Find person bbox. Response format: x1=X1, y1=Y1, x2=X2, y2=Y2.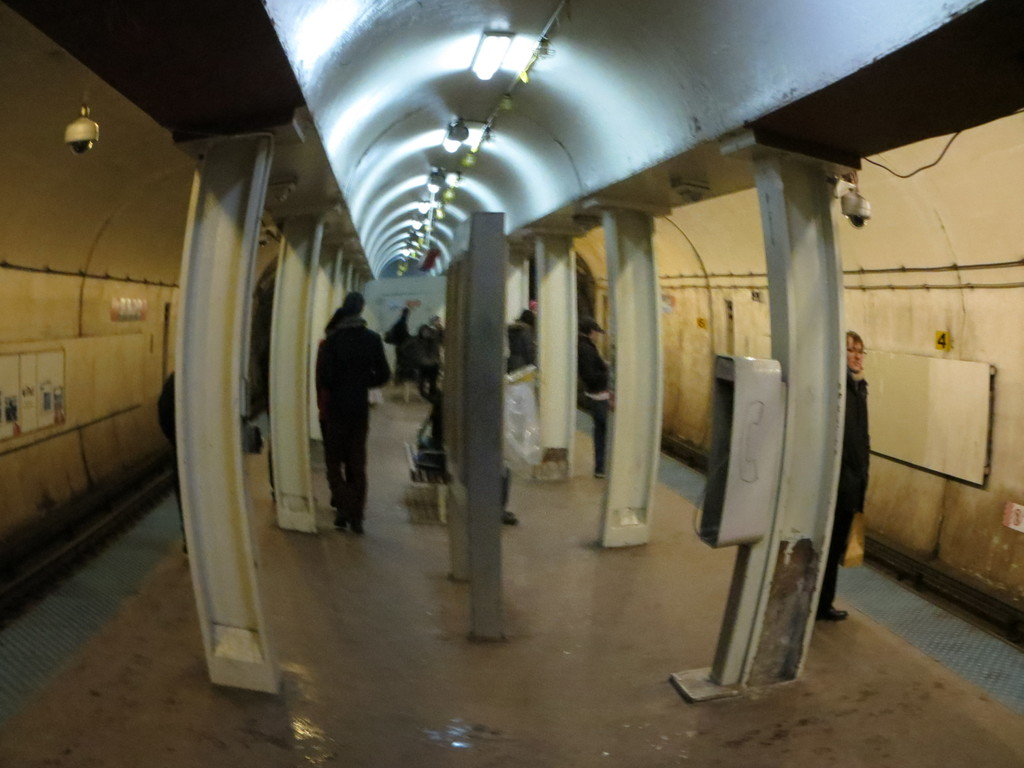
x1=419, y1=327, x2=438, y2=400.
